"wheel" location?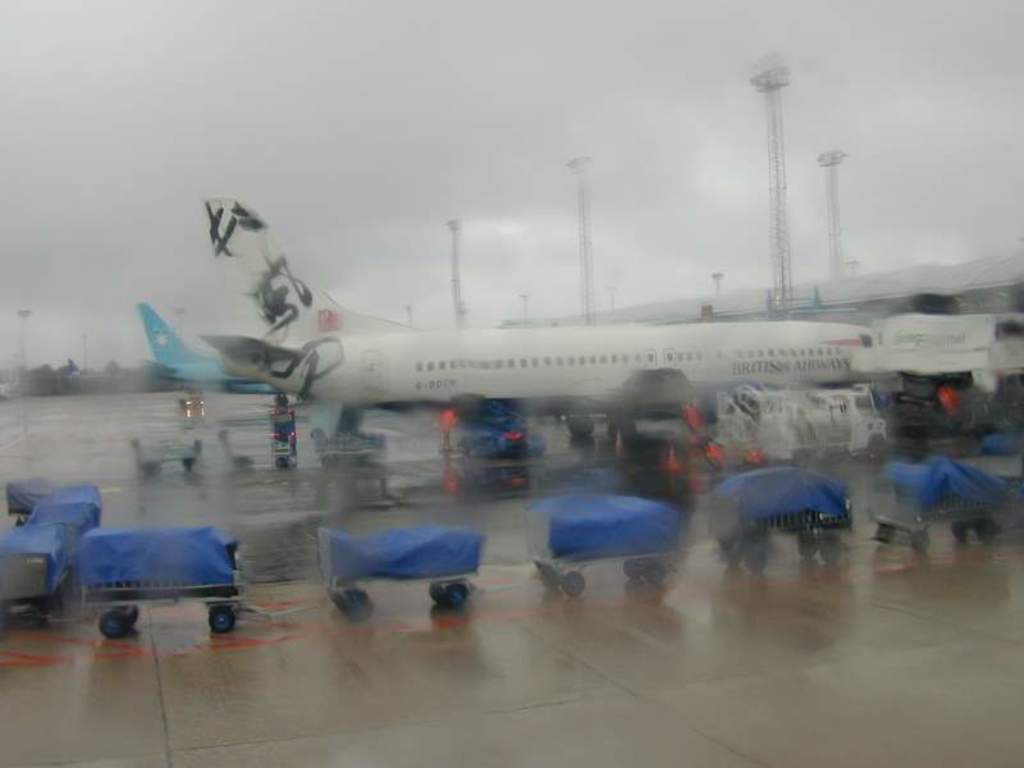
[left=113, top=604, right=141, bottom=621]
